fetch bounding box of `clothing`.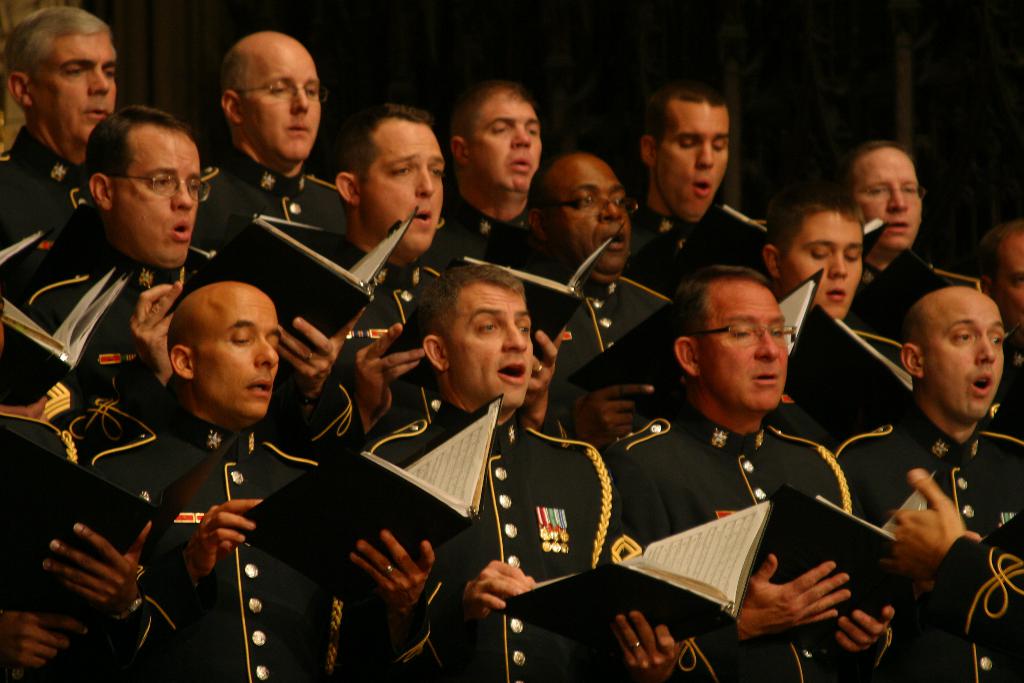
Bbox: (x1=10, y1=236, x2=204, y2=432).
